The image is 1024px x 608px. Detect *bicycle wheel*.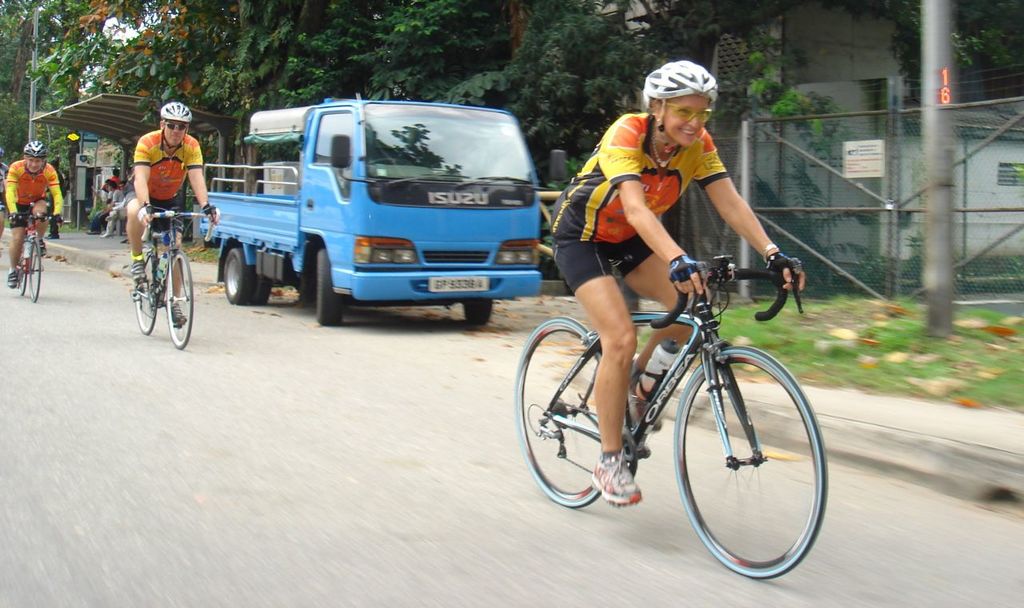
Detection: bbox=(12, 234, 30, 298).
